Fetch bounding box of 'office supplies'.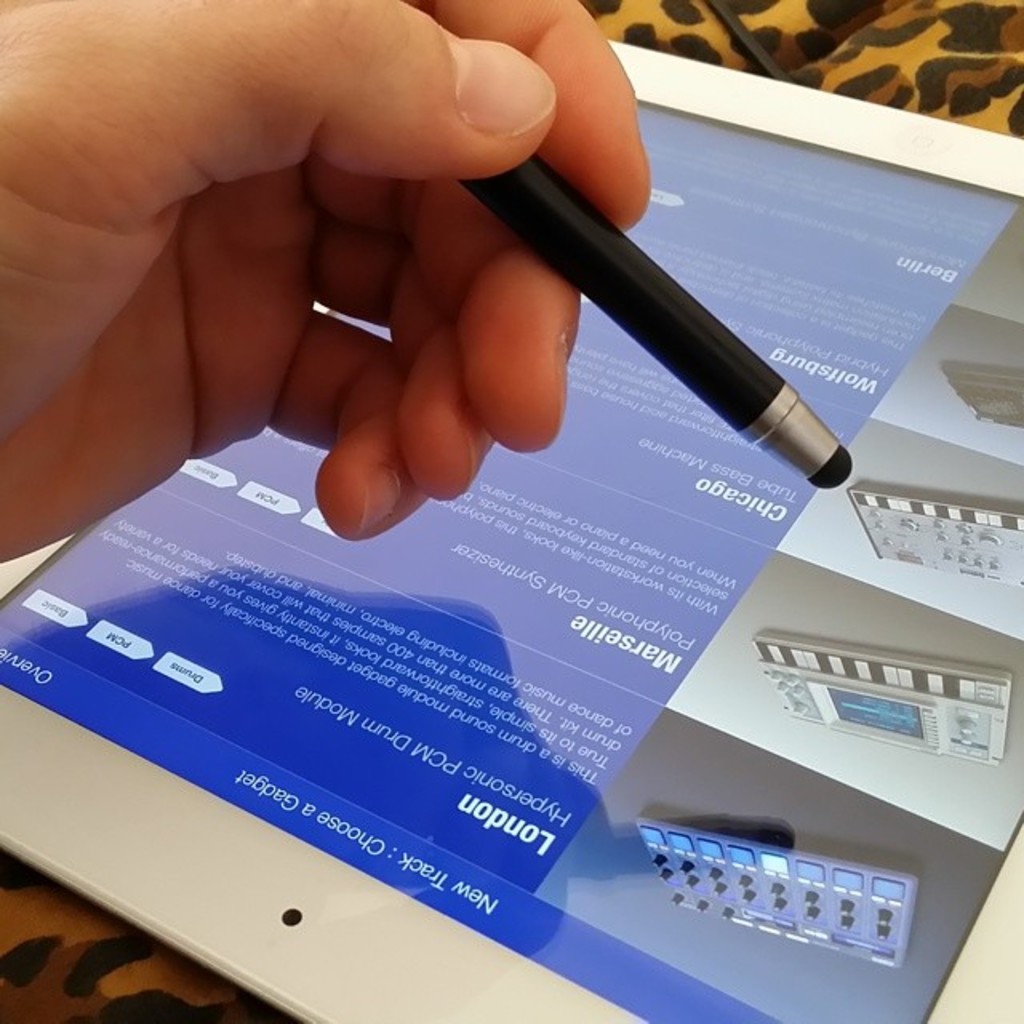
Bbox: region(482, 147, 851, 493).
